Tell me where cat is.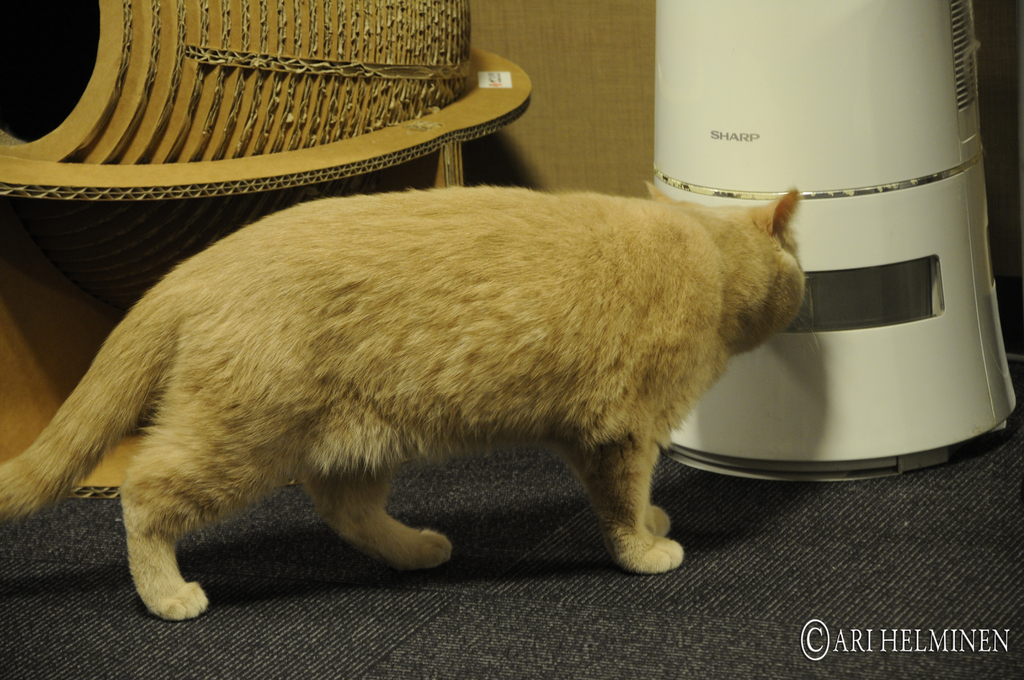
cat is at {"x1": 0, "y1": 174, "x2": 817, "y2": 628}.
